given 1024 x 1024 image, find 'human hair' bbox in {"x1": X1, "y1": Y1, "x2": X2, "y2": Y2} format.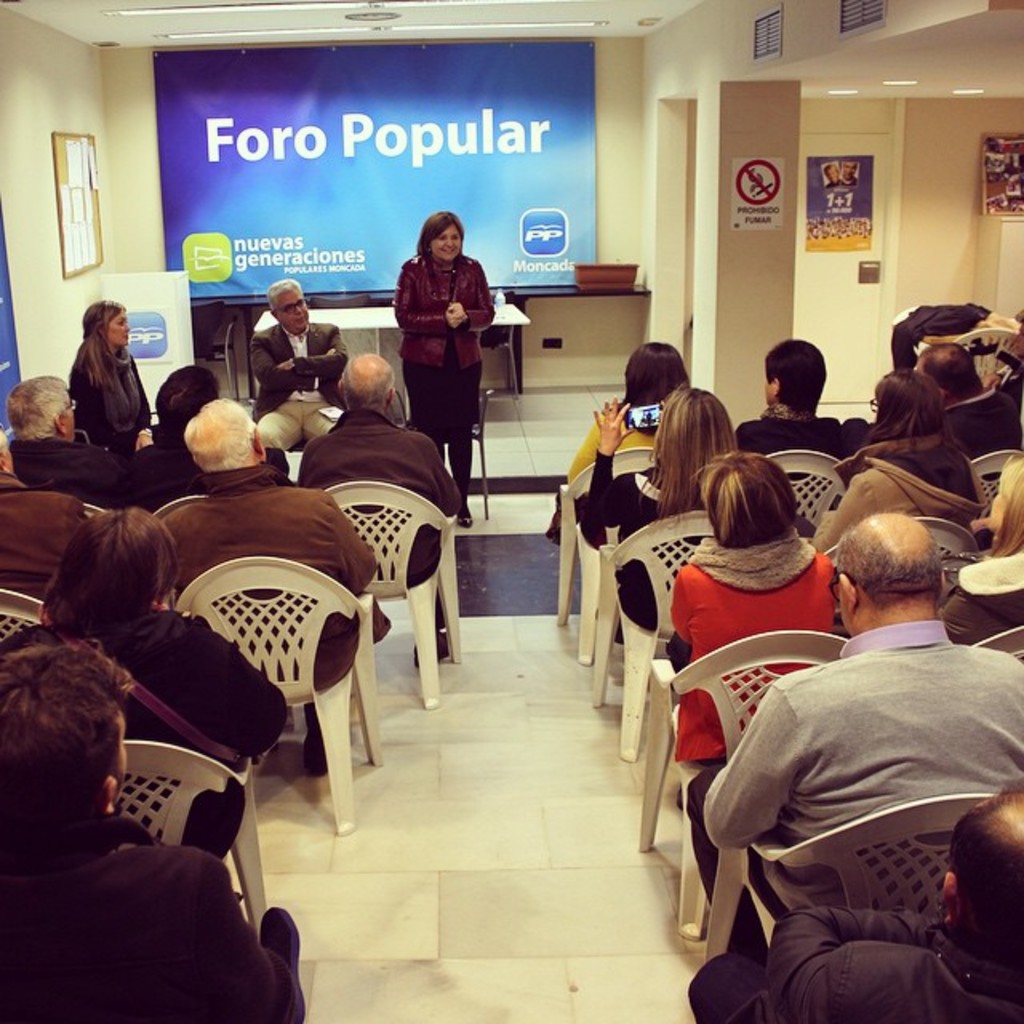
{"x1": 832, "y1": 507, "x2": 941, "y2": 603}.
